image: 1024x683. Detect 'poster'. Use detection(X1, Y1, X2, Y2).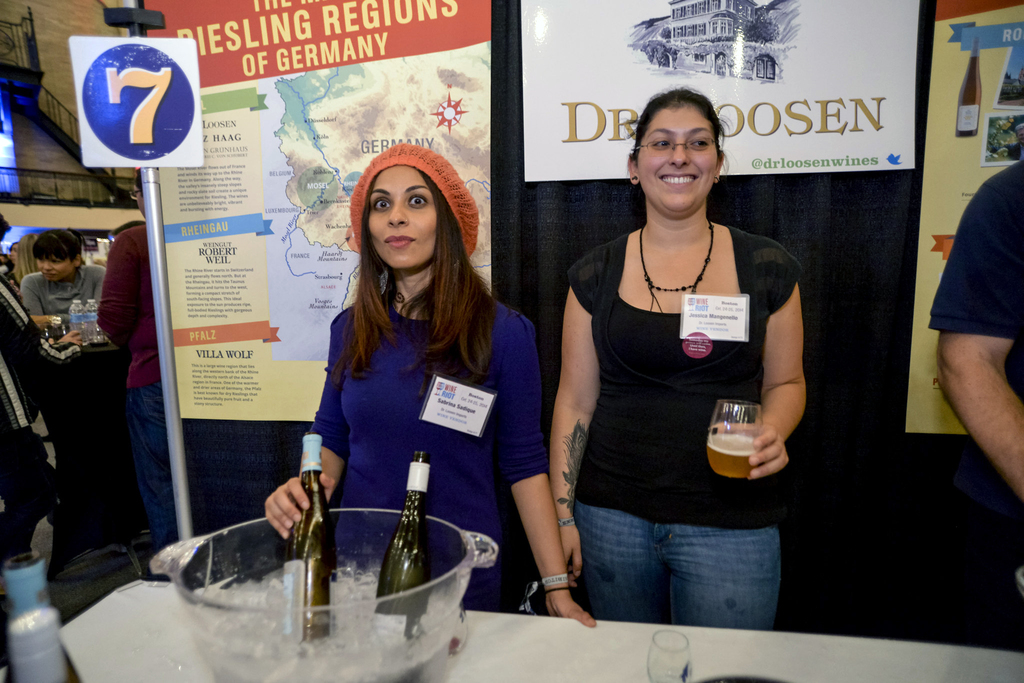
detection(141, 0, 493, 424).
